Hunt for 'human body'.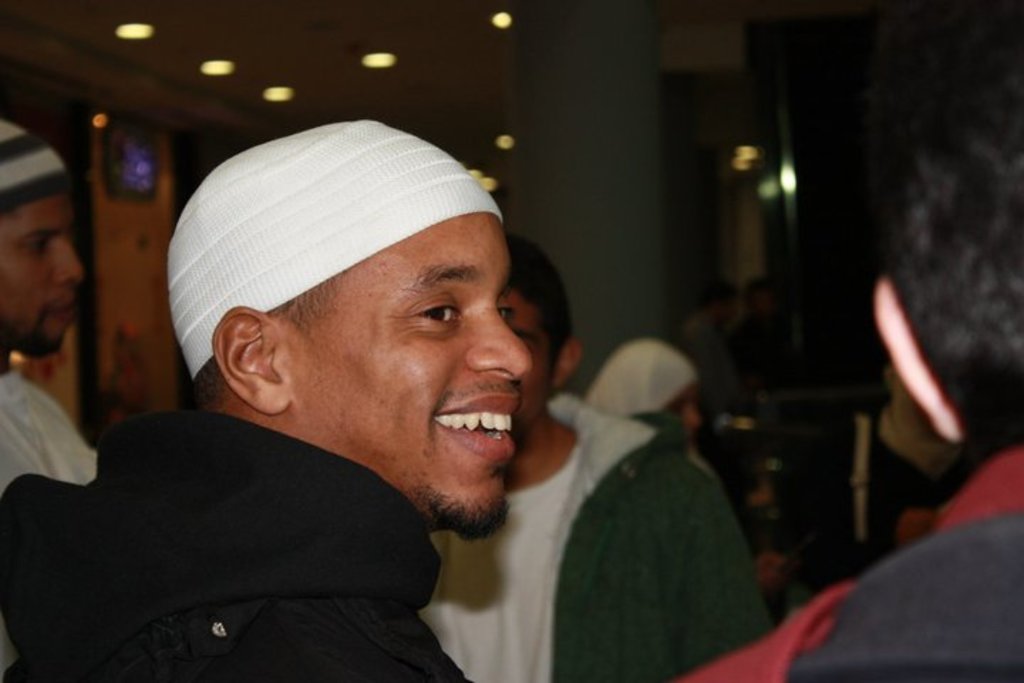
Hunted down at bbox=[6, 228, 602, 679].
